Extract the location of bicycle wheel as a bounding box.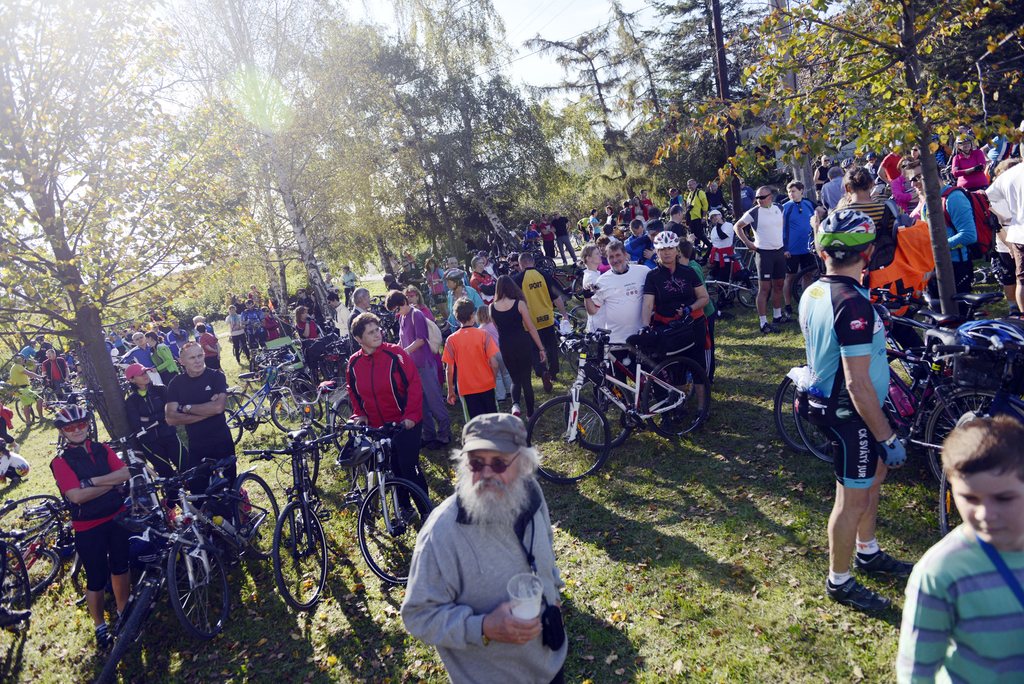
[x1=734, y1=271, x2=770, y2=309].
